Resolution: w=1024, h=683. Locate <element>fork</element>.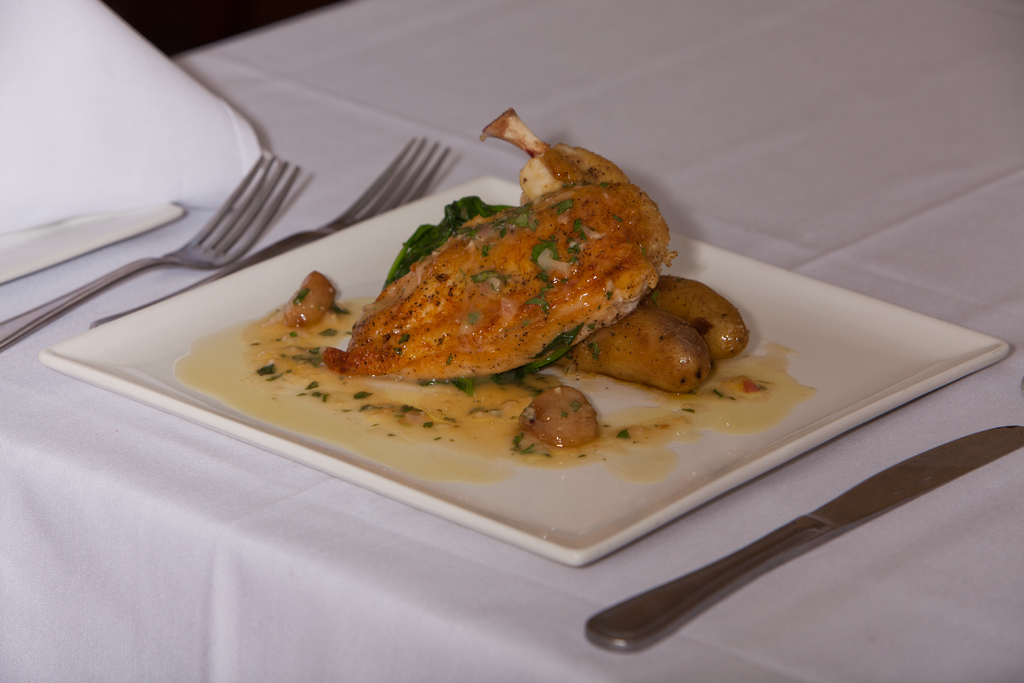
[left=89, top=133, right=452, bottom=329].
